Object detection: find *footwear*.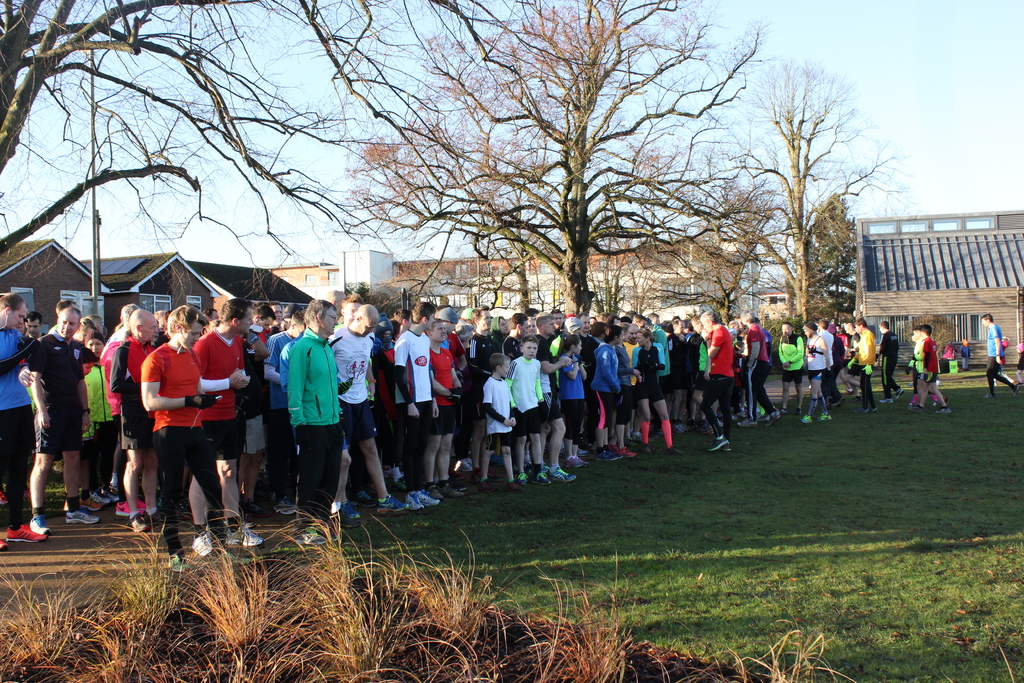
<region>101, 491, 110, 504</region>.
